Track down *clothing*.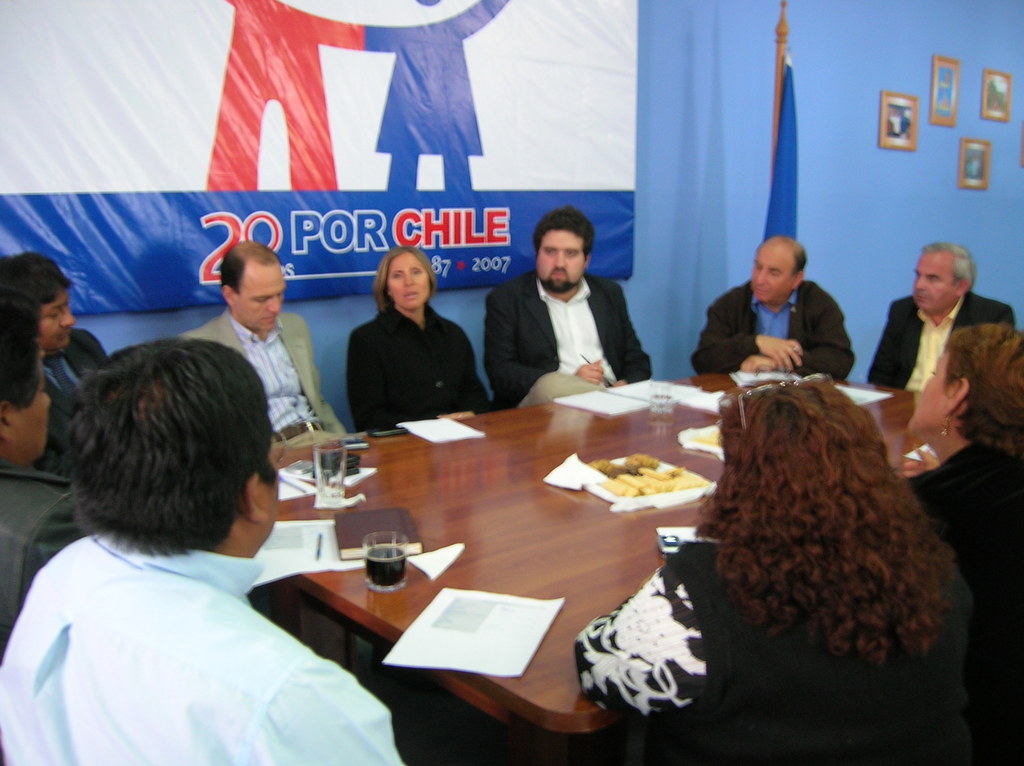
Tracked to bbox=(867, 293, 1013, 392).
